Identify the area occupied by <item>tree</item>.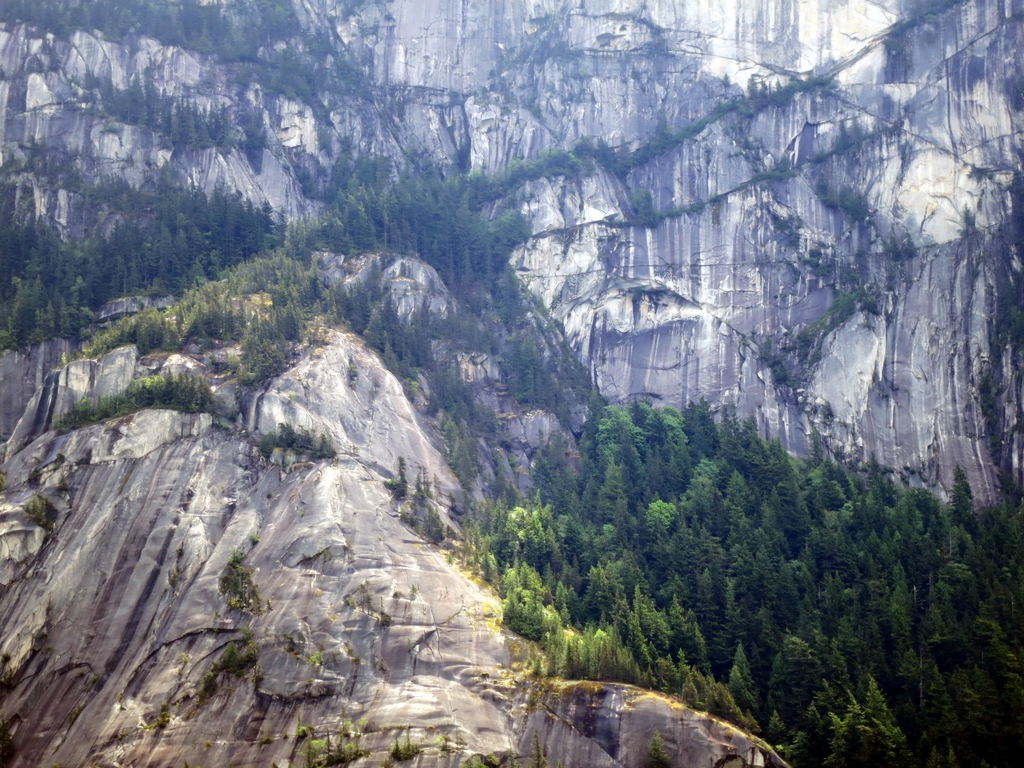
Area: (397, 723, 419, 754).
